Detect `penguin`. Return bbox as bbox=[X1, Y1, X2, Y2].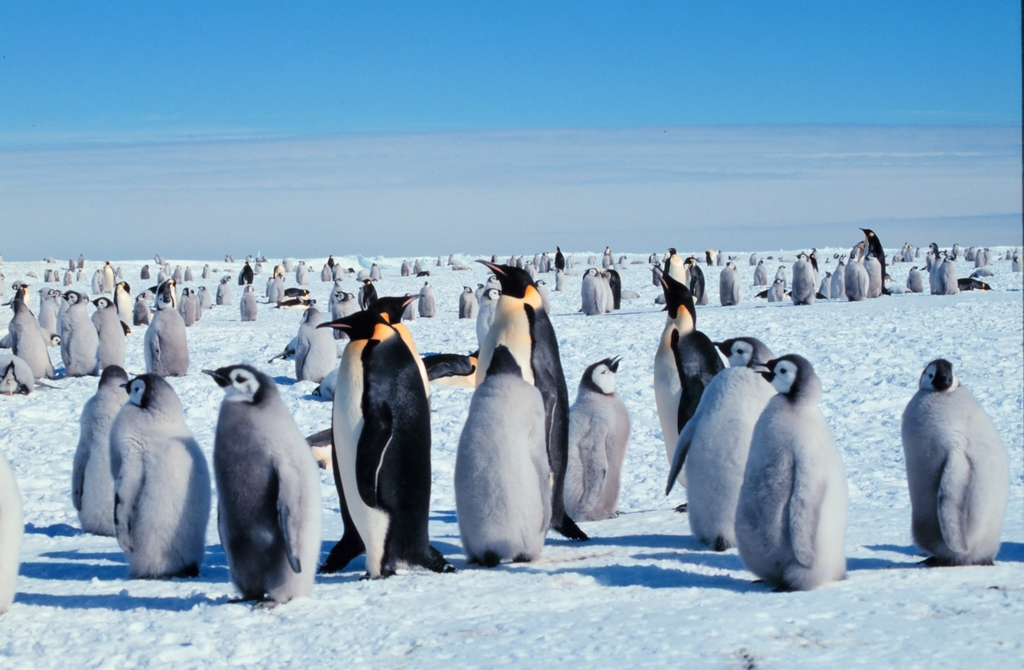
bbox=[547, 352, 618, 520].
